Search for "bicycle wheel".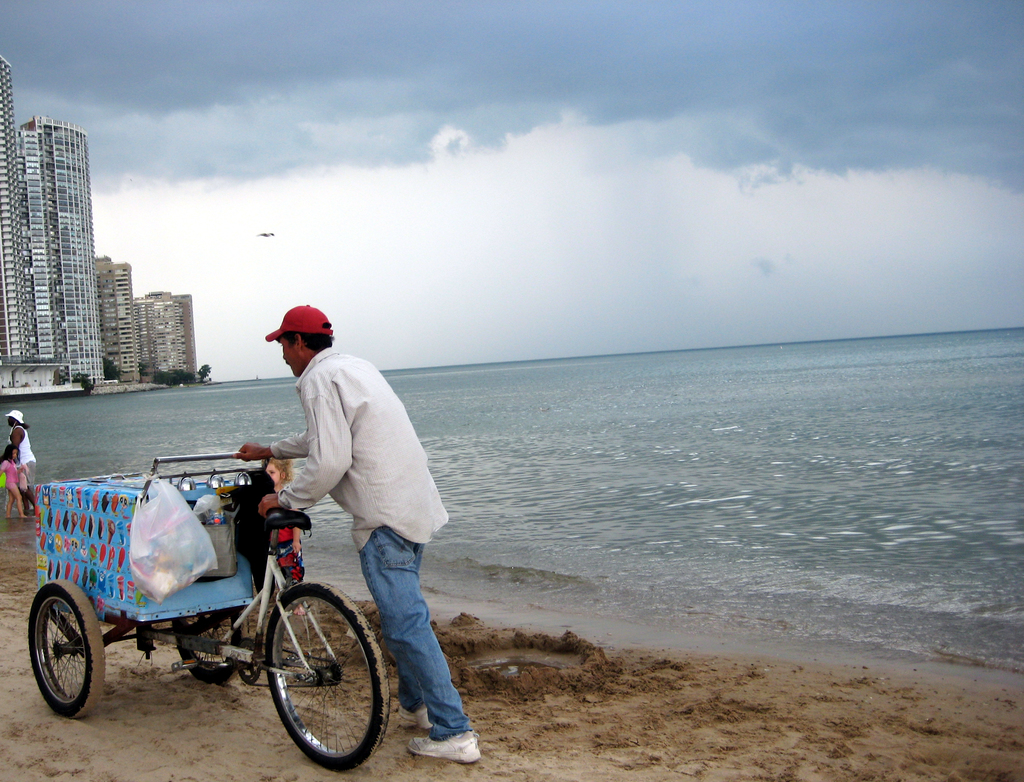
Found at box=[264, 575, 389, 772].
